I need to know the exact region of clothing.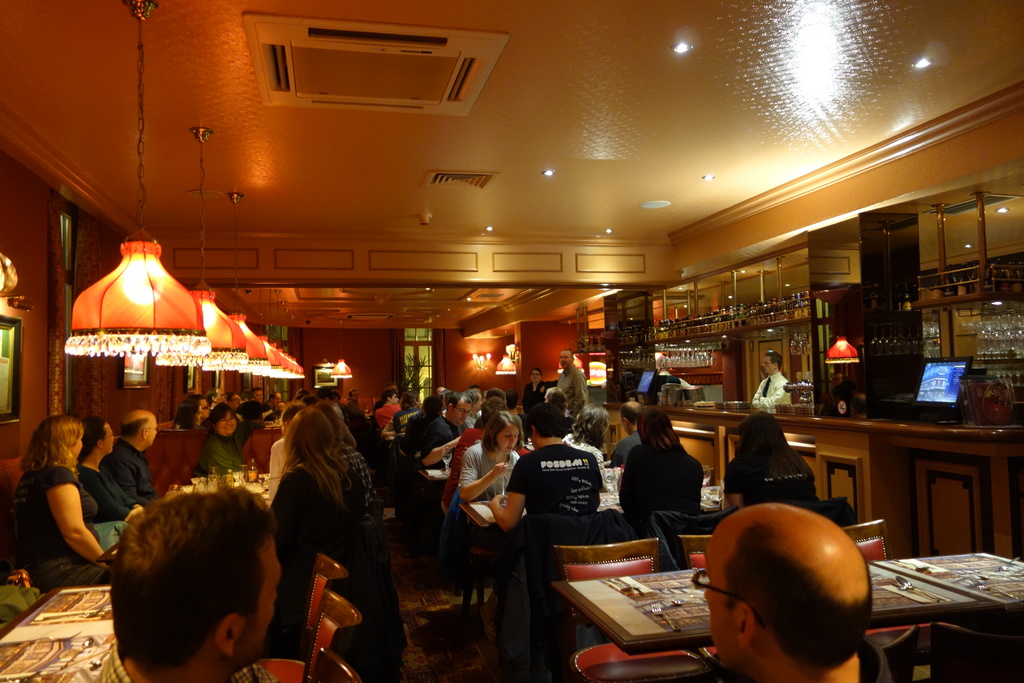
Region: [left=346, top=401, right=386, bottom=472].
